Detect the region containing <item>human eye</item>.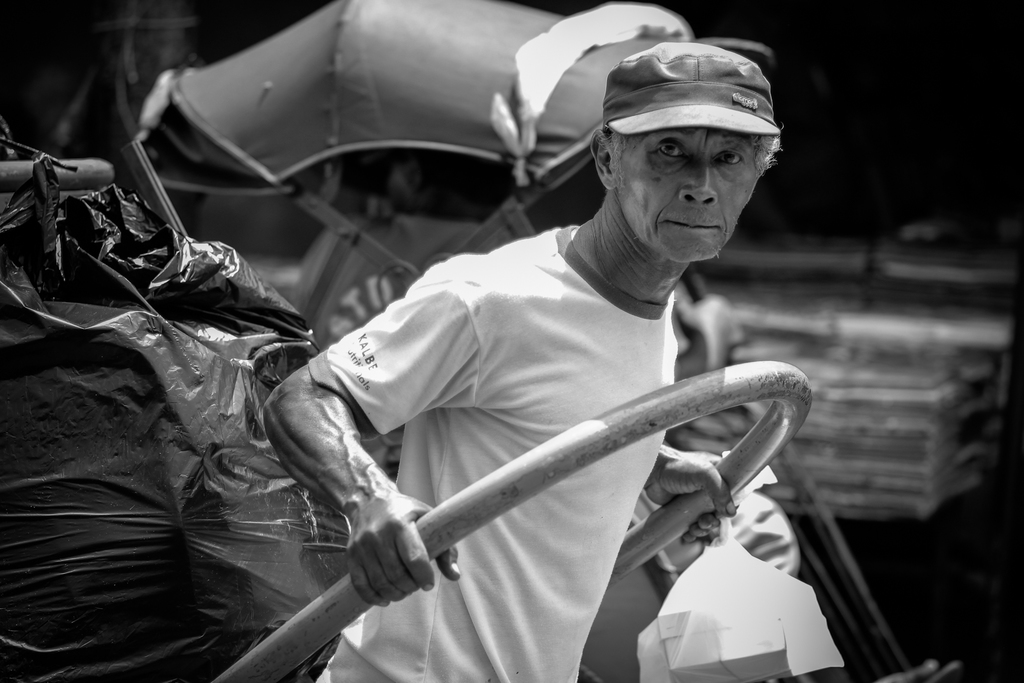
[652,138,685,165].
